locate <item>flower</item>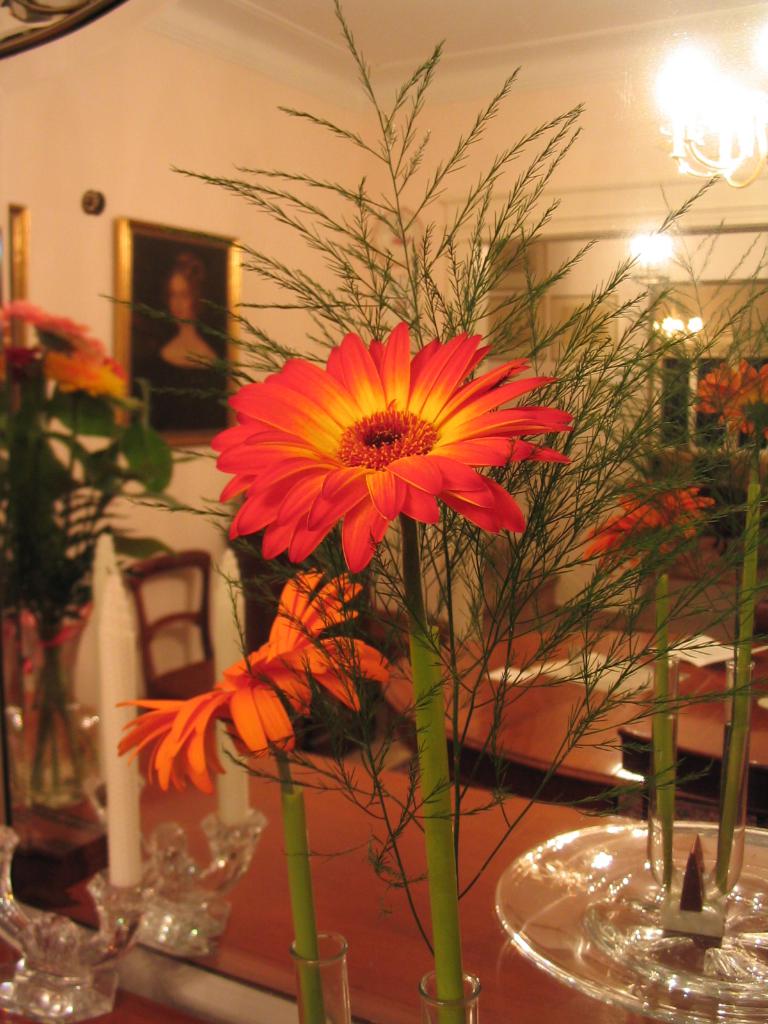
x1=60, y1=345, x2=149, y2=410
